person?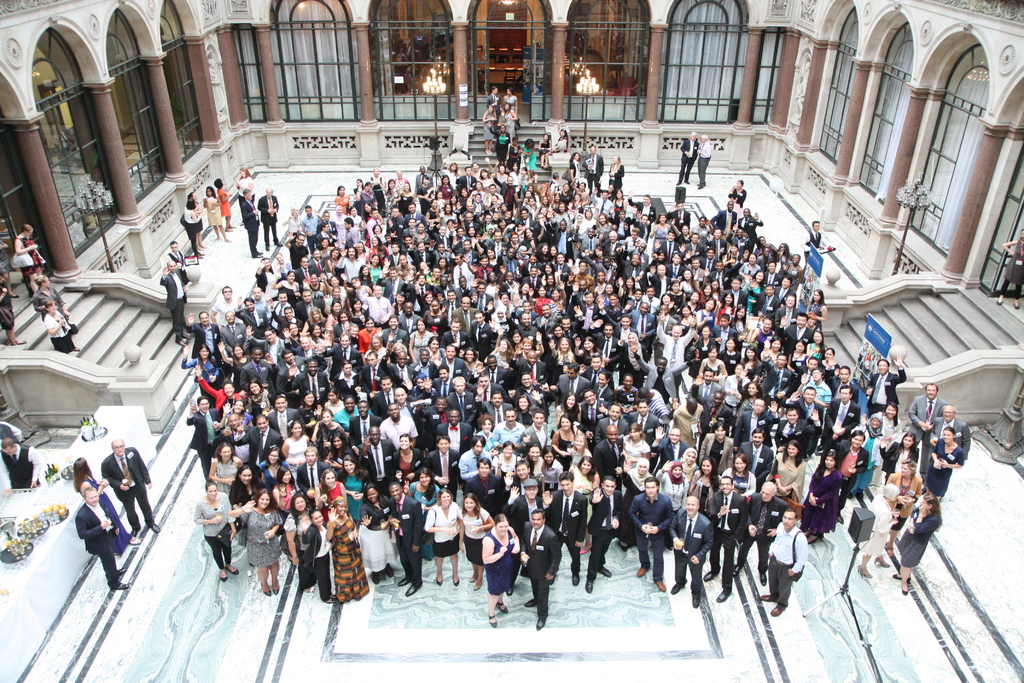
<region>453, 432, 490, 488</region>
